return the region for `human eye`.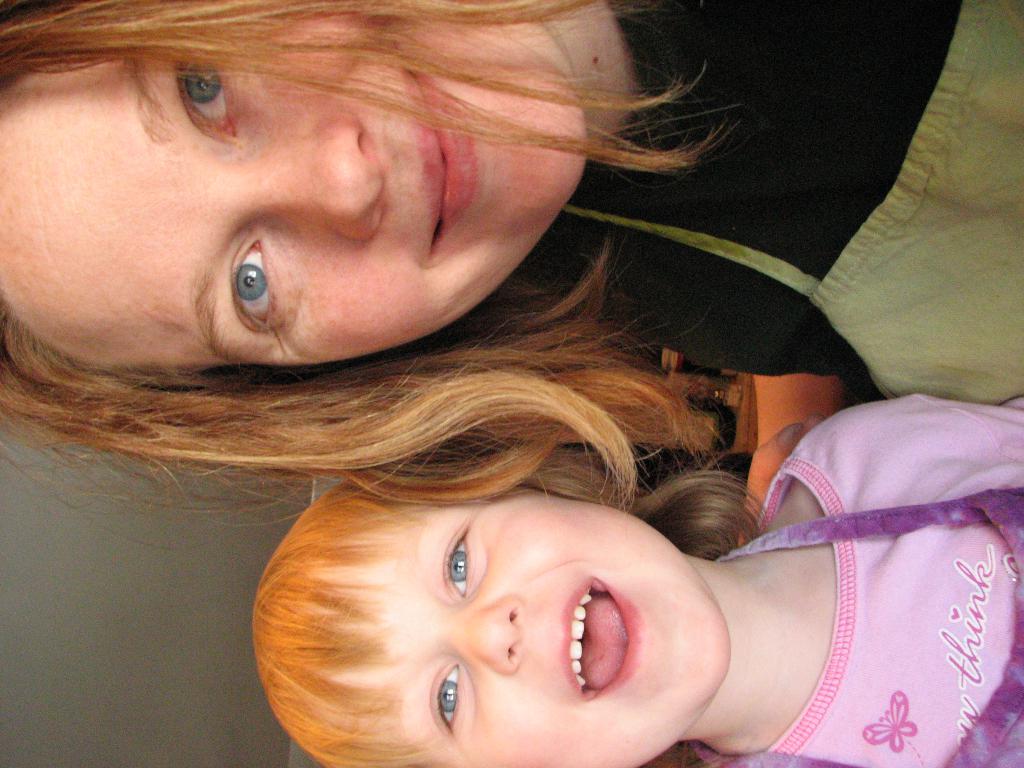
region(440, 524, 481, 602).
